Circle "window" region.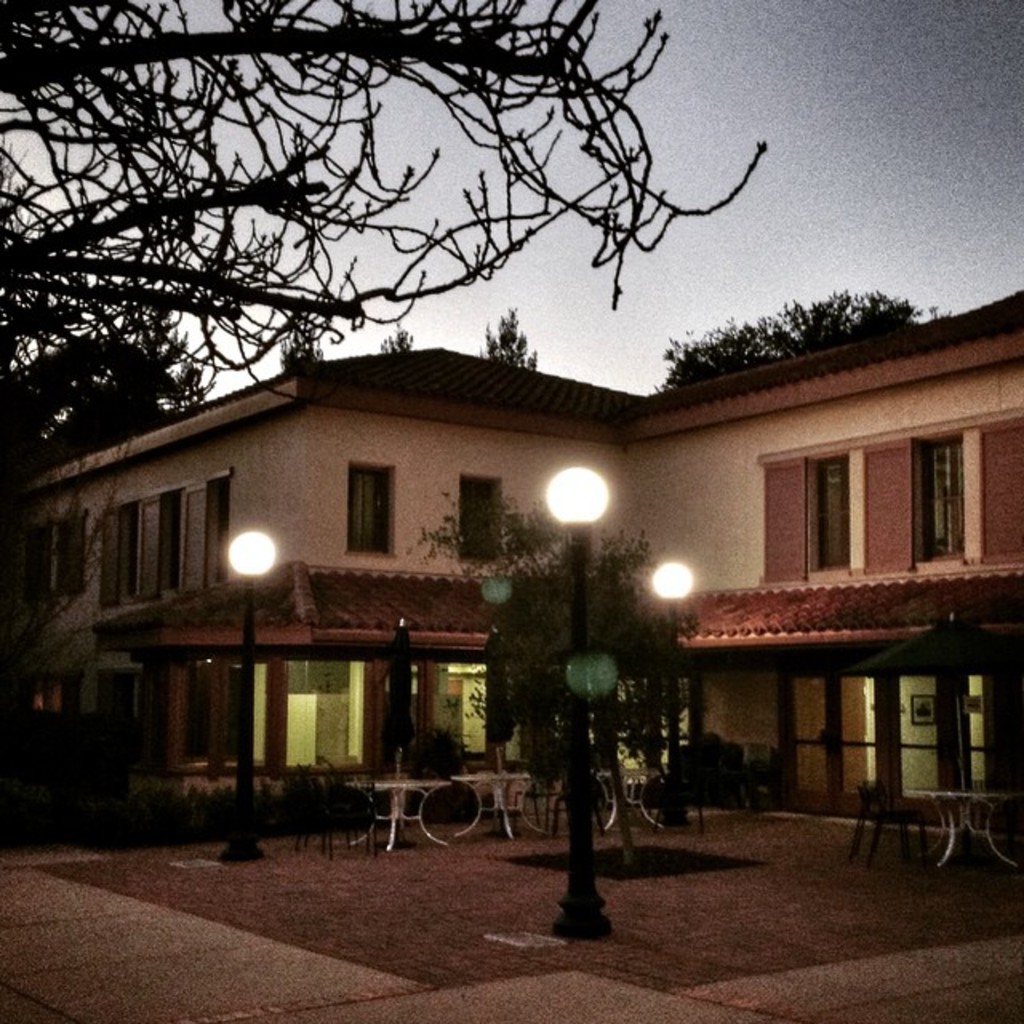
Region: [left=459, top=477, right=504, bottom=562].
